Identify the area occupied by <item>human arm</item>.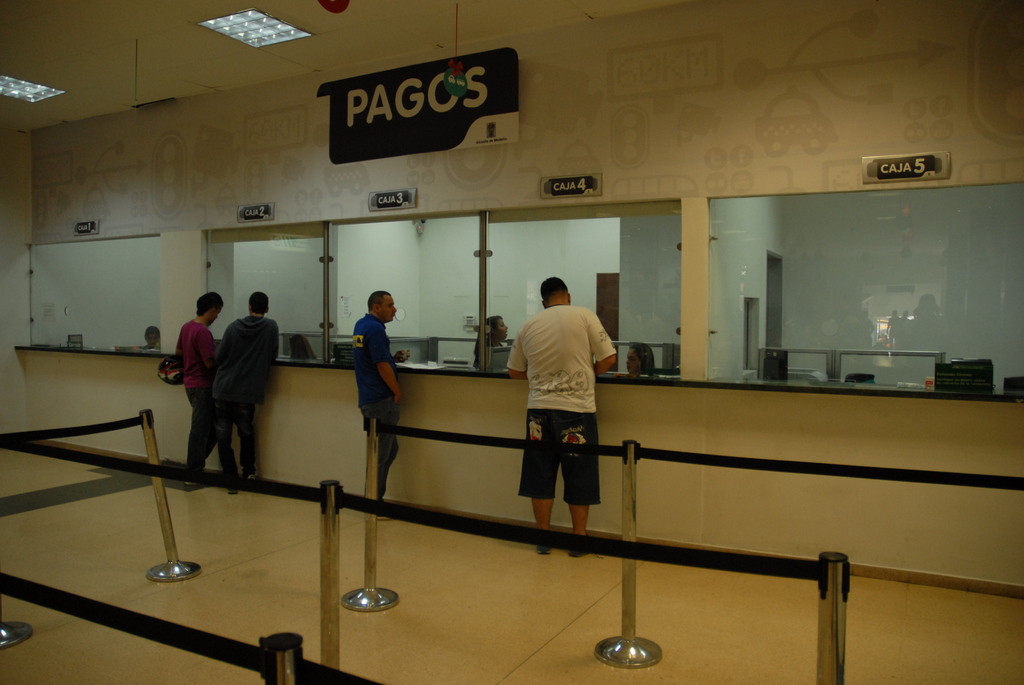
Area: [left=370, top=325, right=403, bottom=404].
